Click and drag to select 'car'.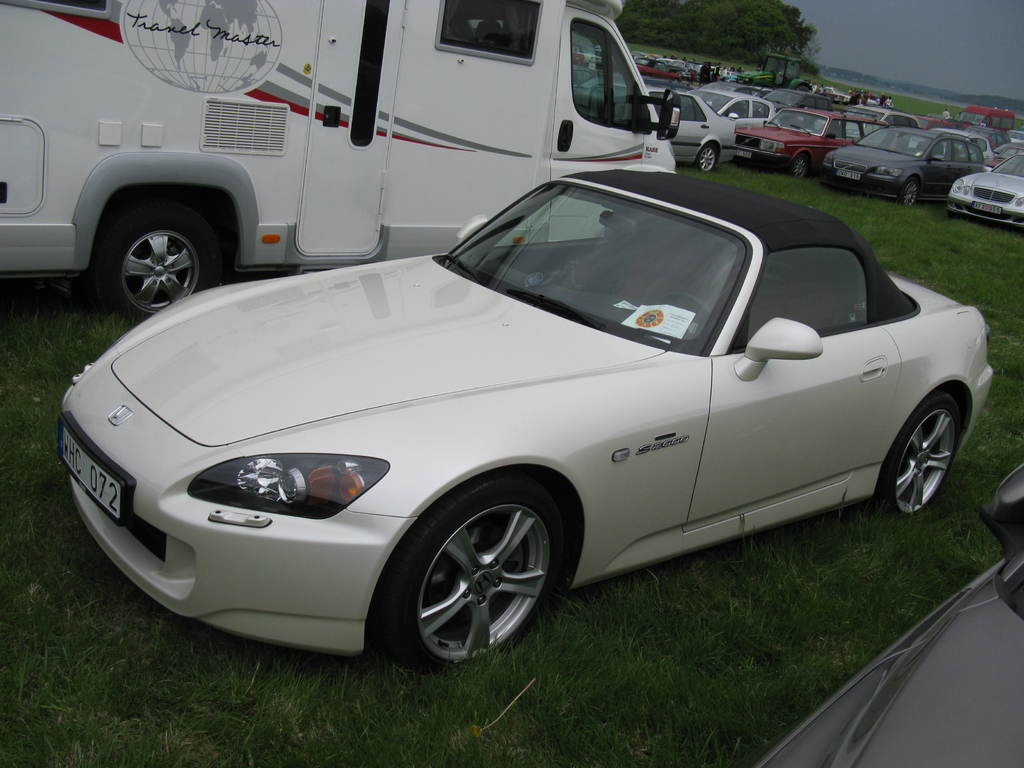
Selection: 575, 44, 601, 63.
